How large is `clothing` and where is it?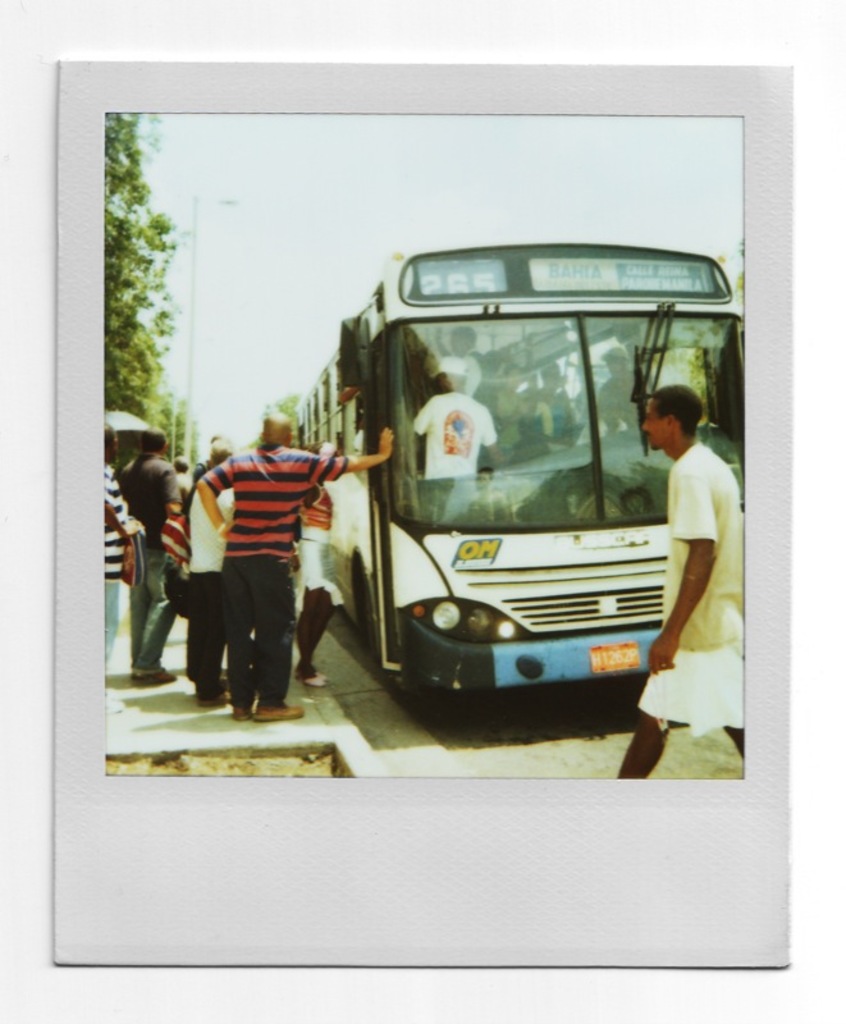
Bounding box: {"left": 110, "top": 449, "right": 184, "bottom": 672}.
